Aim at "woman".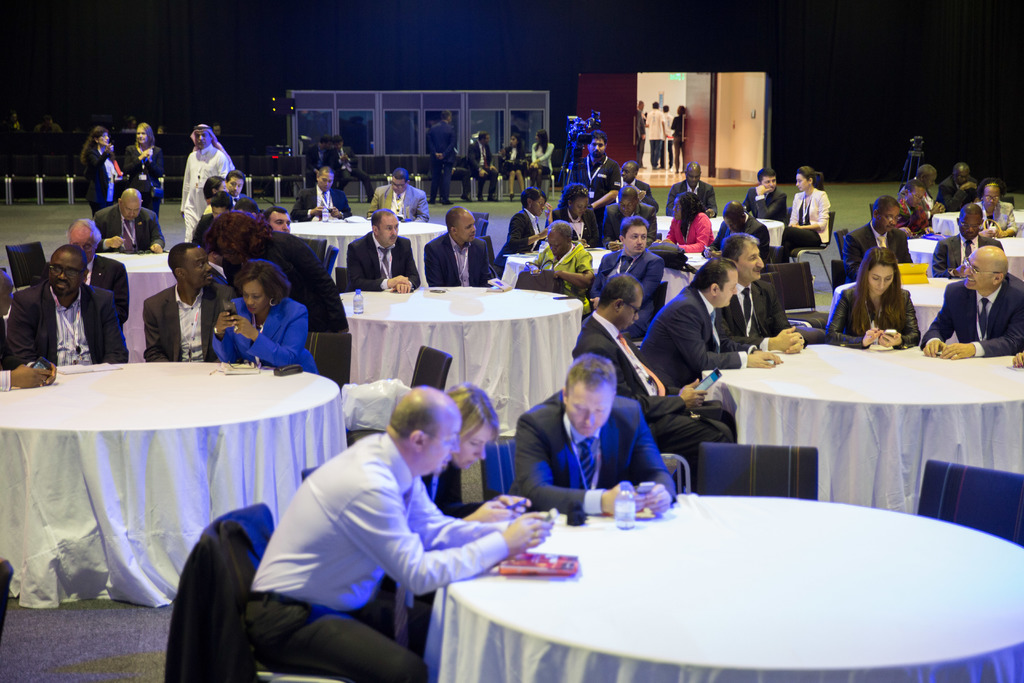
Aimed at l=198, t=172, r=230, b=215.
